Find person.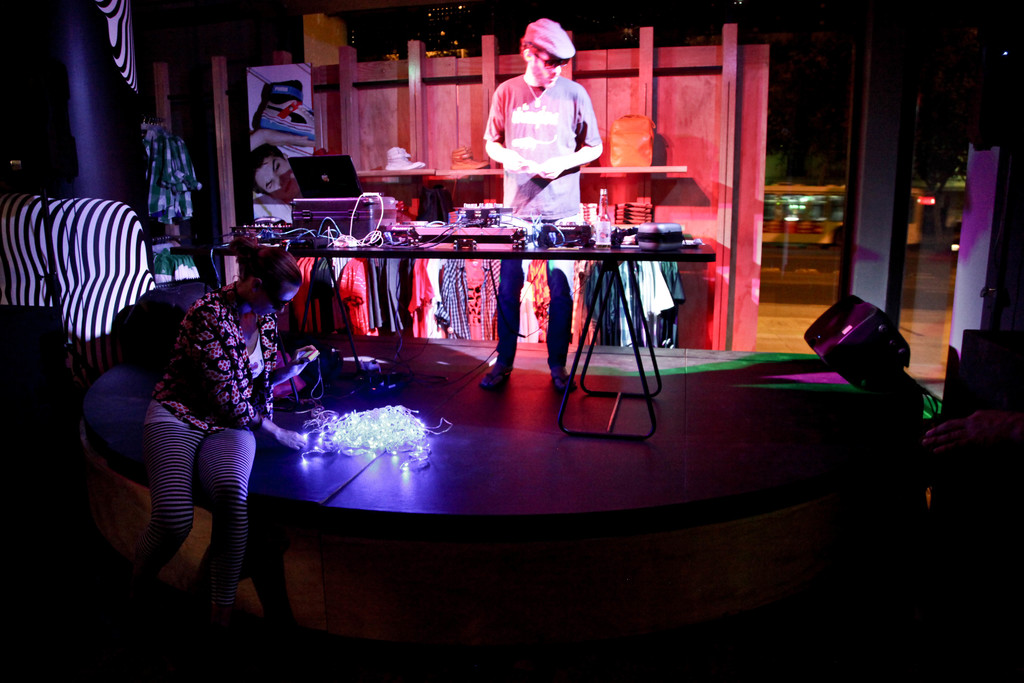
{"left": 248, "top": 138, "right": 312, "bottom": 204}.
